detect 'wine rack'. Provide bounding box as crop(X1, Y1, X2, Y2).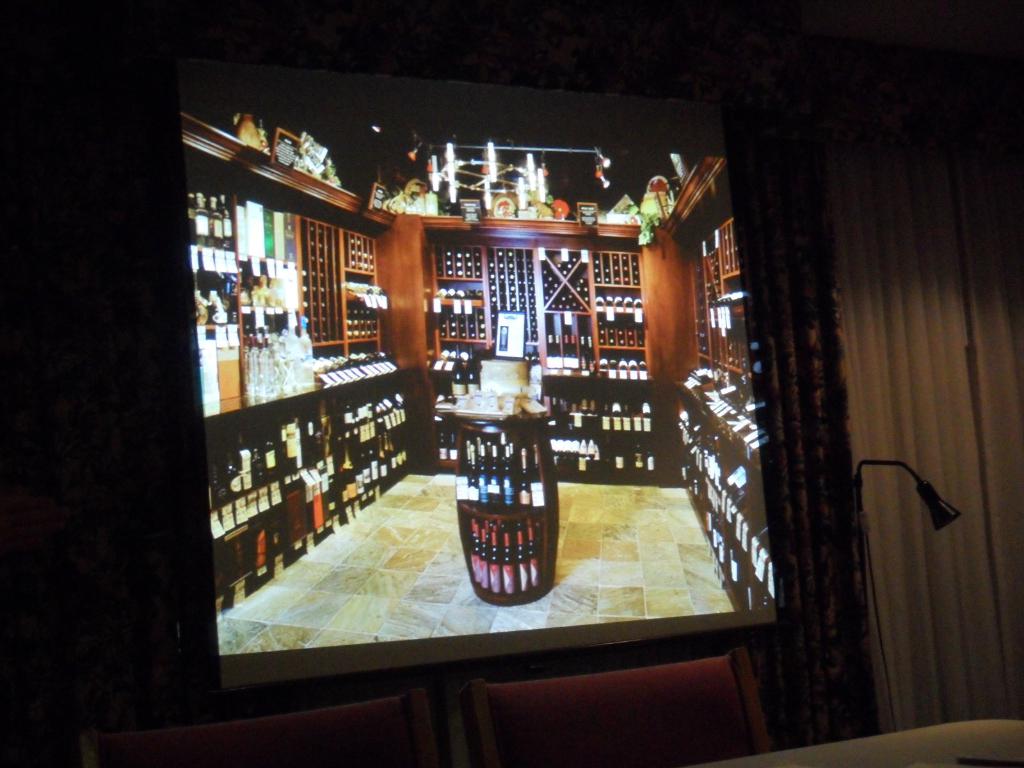
crop(186, 112, 777, 612).
